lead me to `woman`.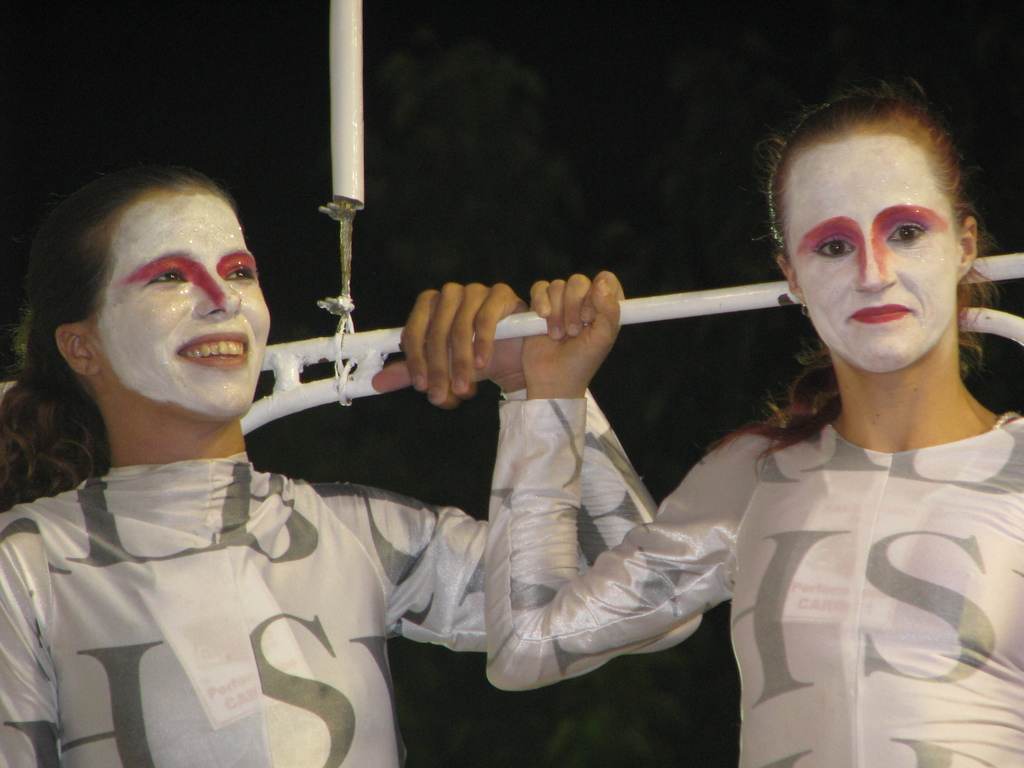
Lead to [0,149,700,767].
